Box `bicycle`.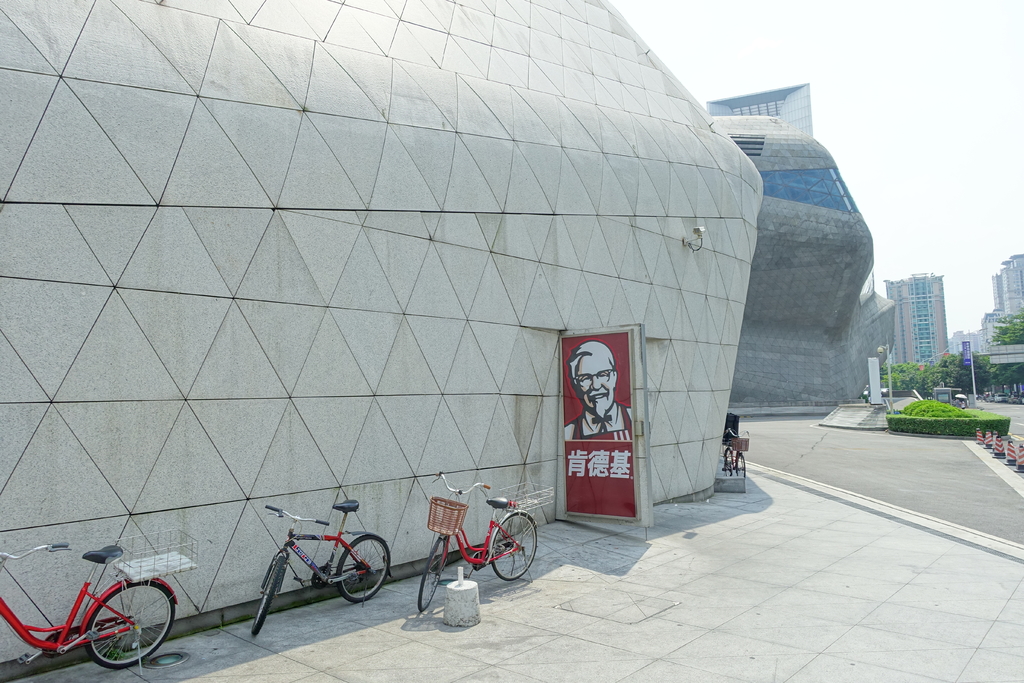
<region>235, 505, 387, 633</region>.
